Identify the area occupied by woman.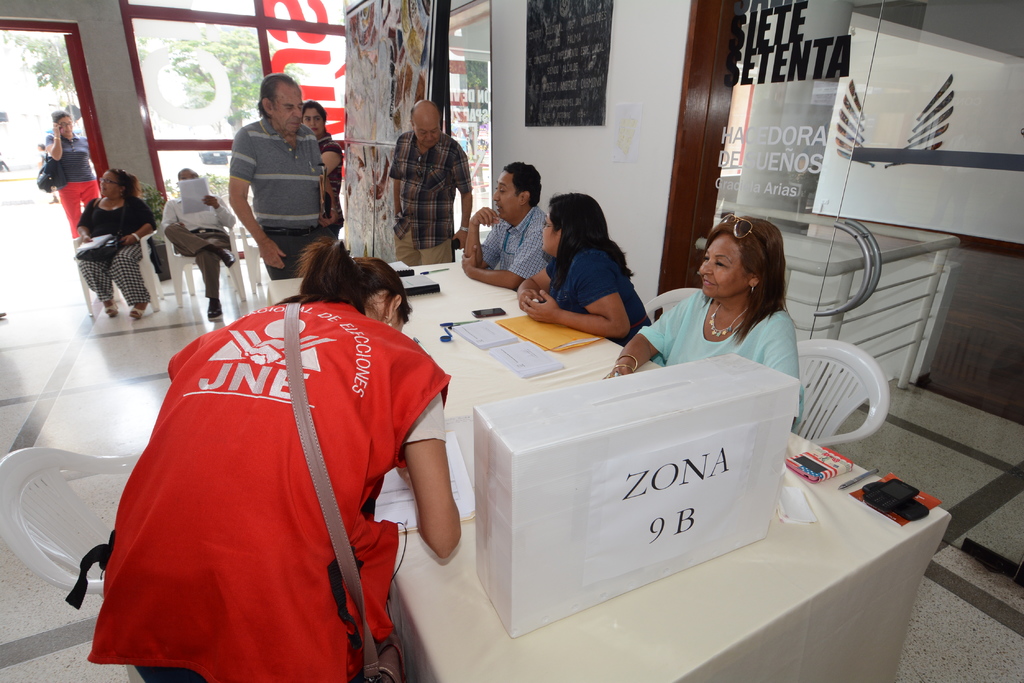
Area: box(516, 191, 655, 346).
